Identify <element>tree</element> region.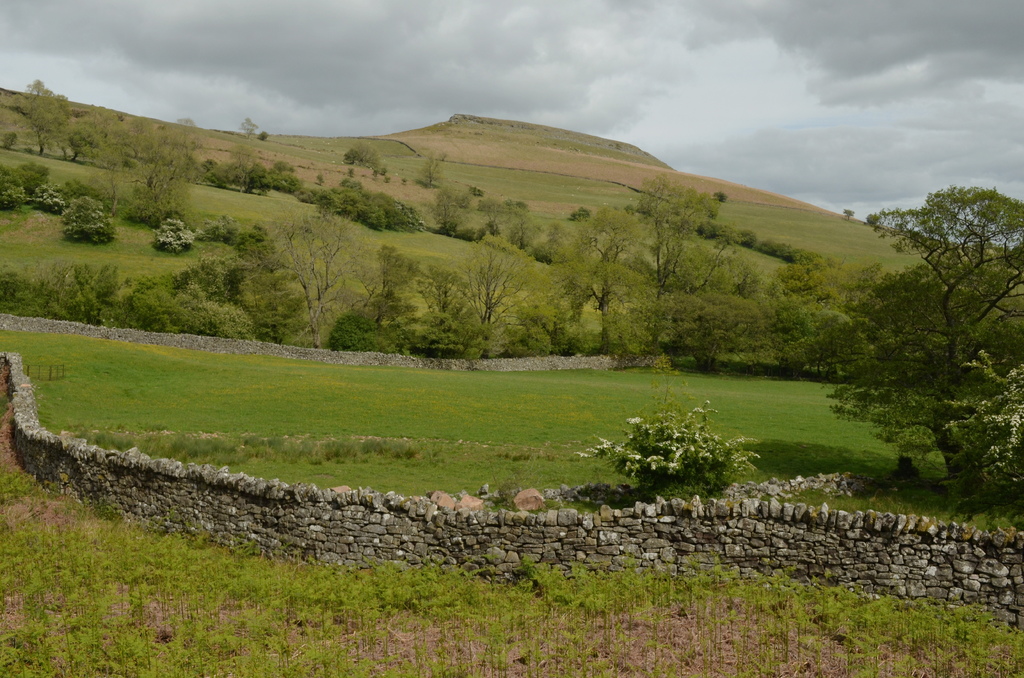
Region: 582, 202, 632, 258.
